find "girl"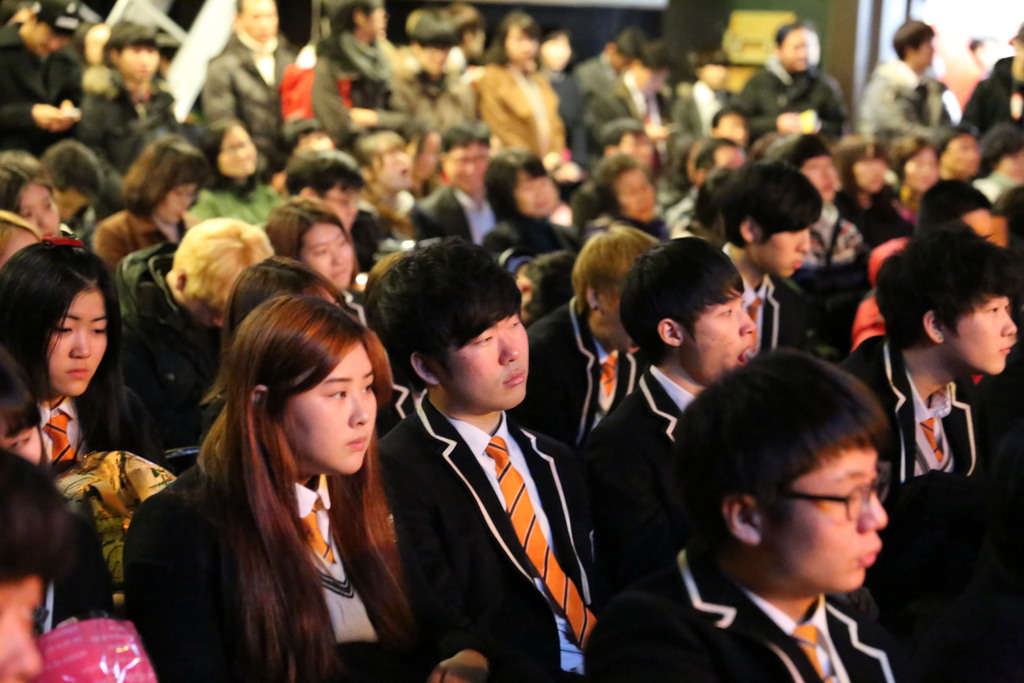
pyautogui.locateOnScreen(265, 194, 375, 336)
